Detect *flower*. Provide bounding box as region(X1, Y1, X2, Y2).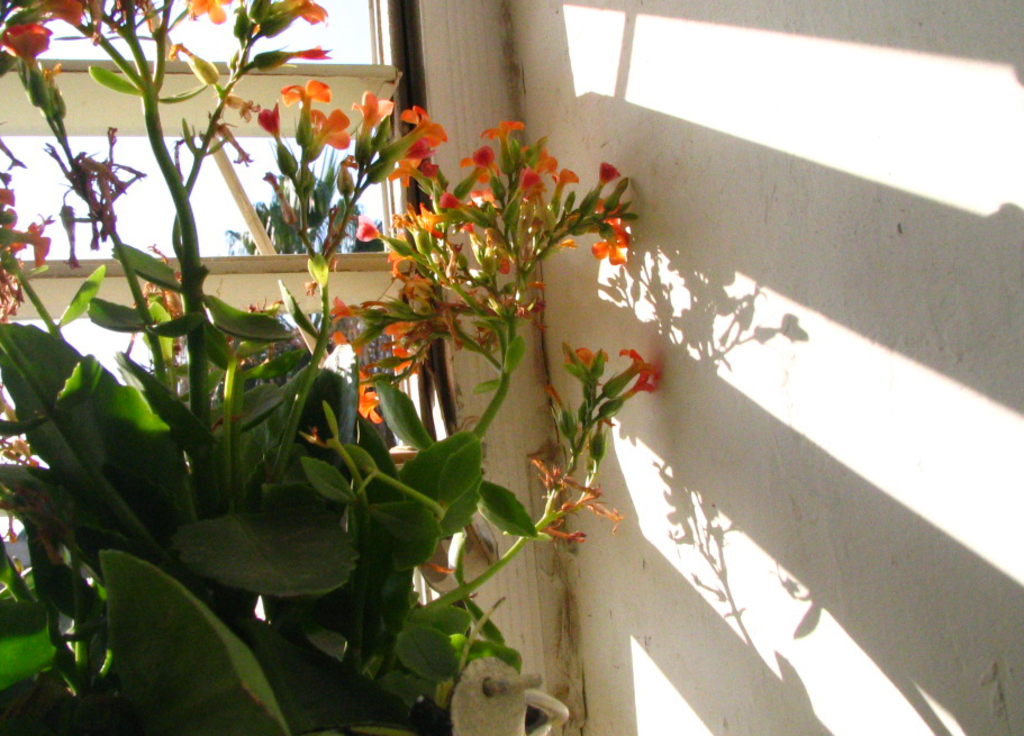
region(565, 351, 655, 396).
